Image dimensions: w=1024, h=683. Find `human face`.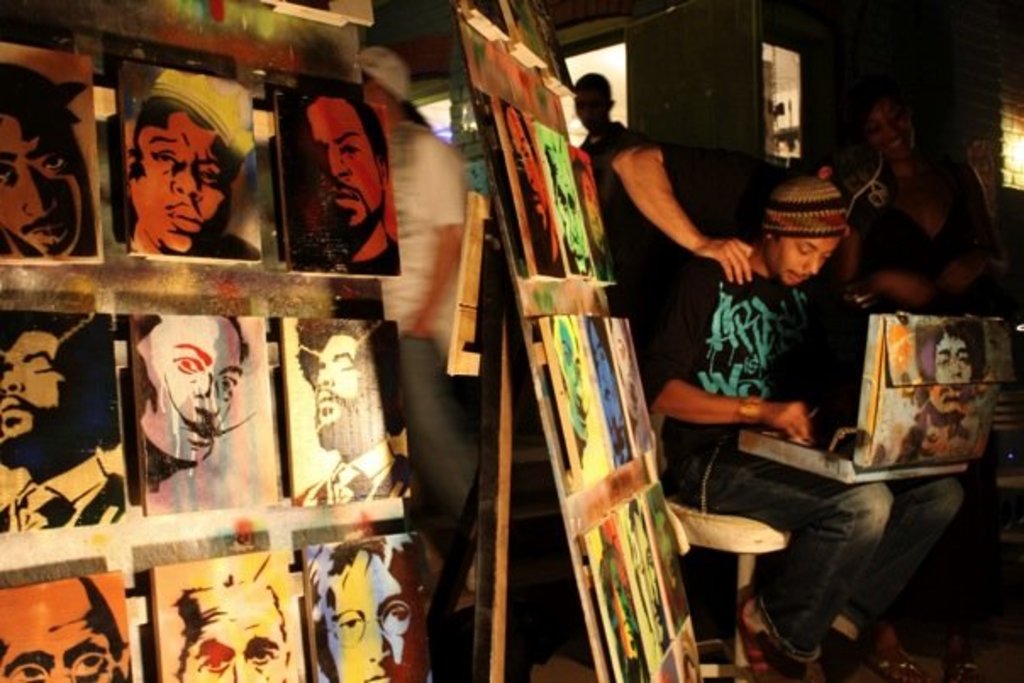
870/107/915/164.
